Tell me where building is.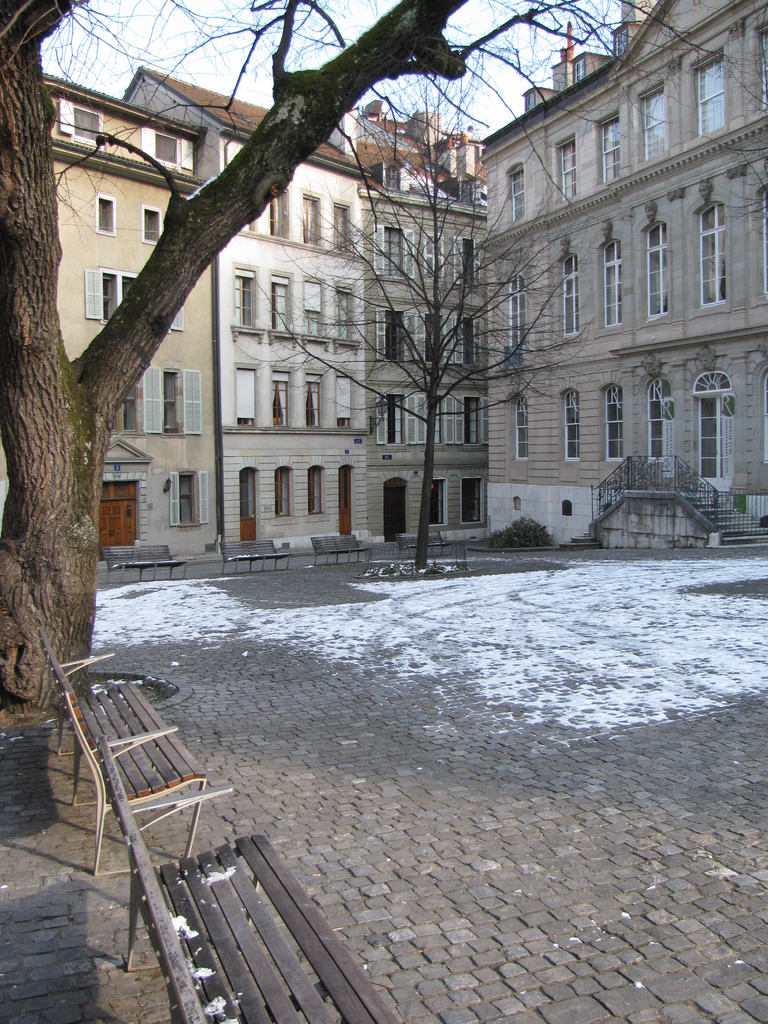
building is at l=125, t=66, r=369, b=536.
